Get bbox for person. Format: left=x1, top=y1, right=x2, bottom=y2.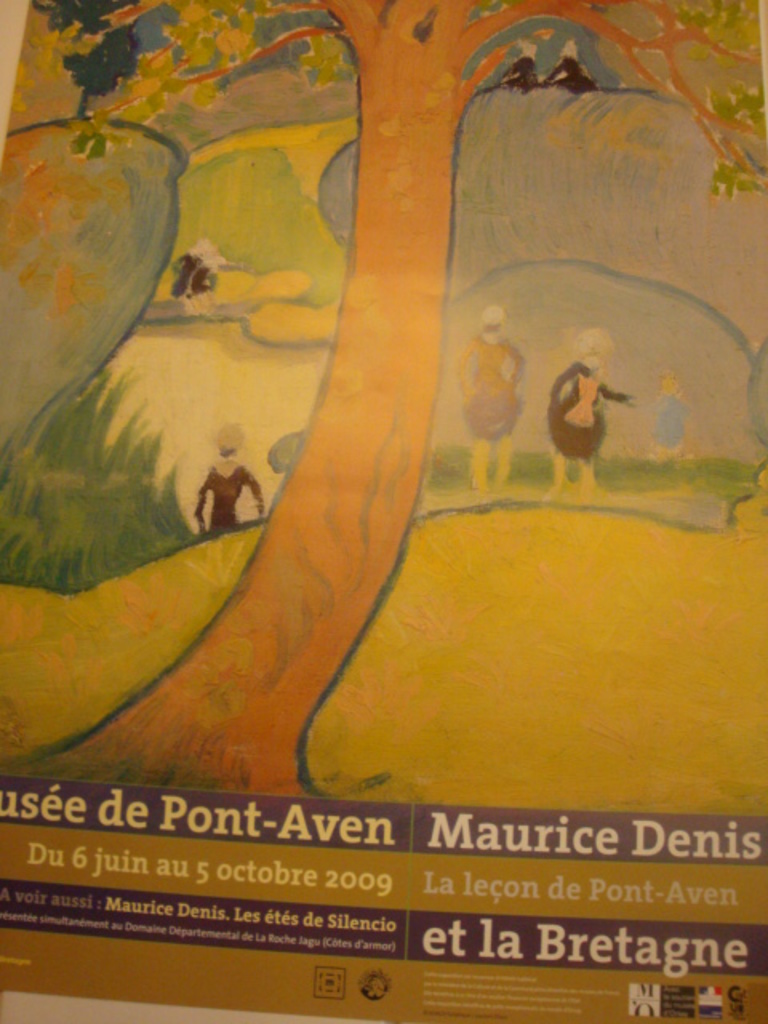
left=190, top=427, right=262, bottom=526.
